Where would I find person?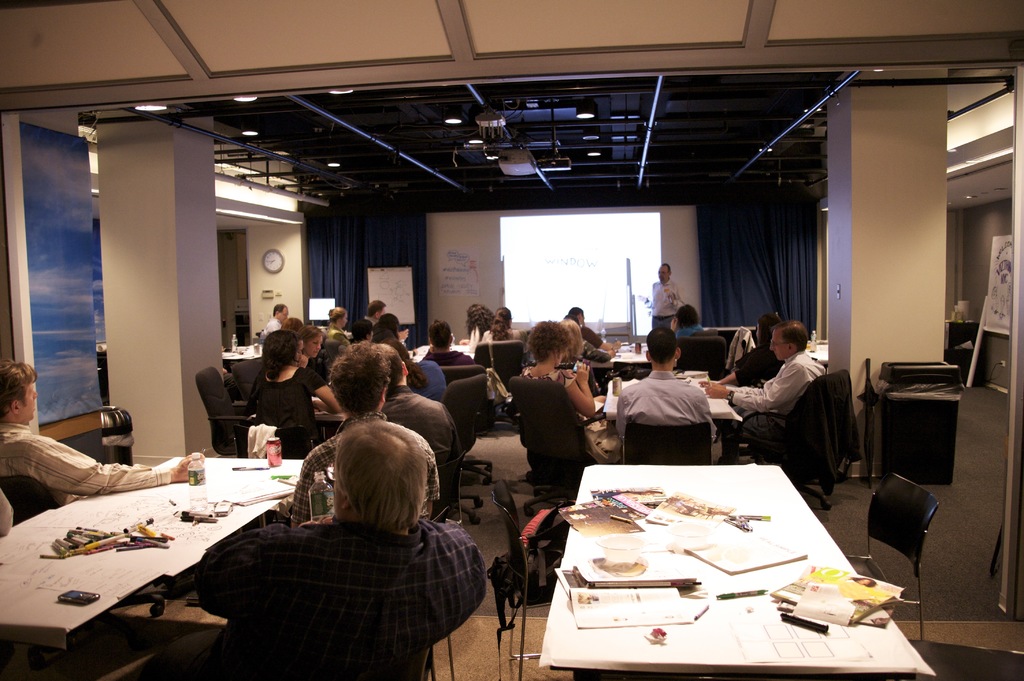
At 458,302,495,345.
